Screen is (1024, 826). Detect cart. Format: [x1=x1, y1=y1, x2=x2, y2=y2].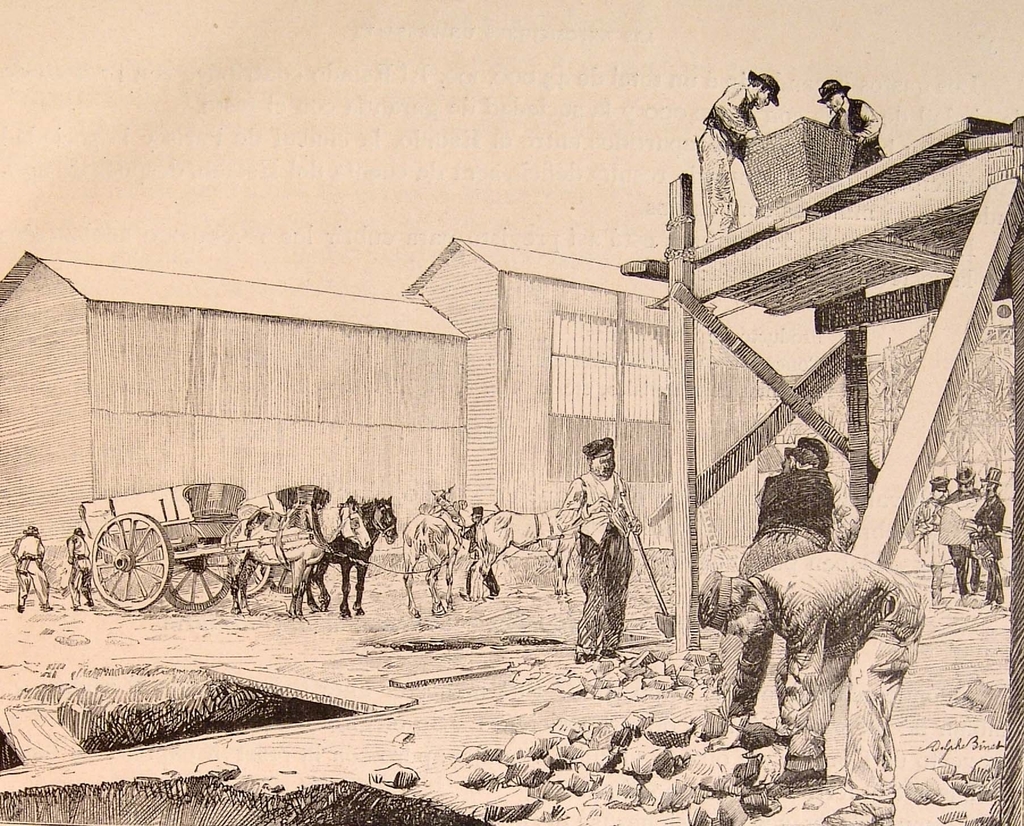
[x1=72, y1=482, x2=313, y2=614].
